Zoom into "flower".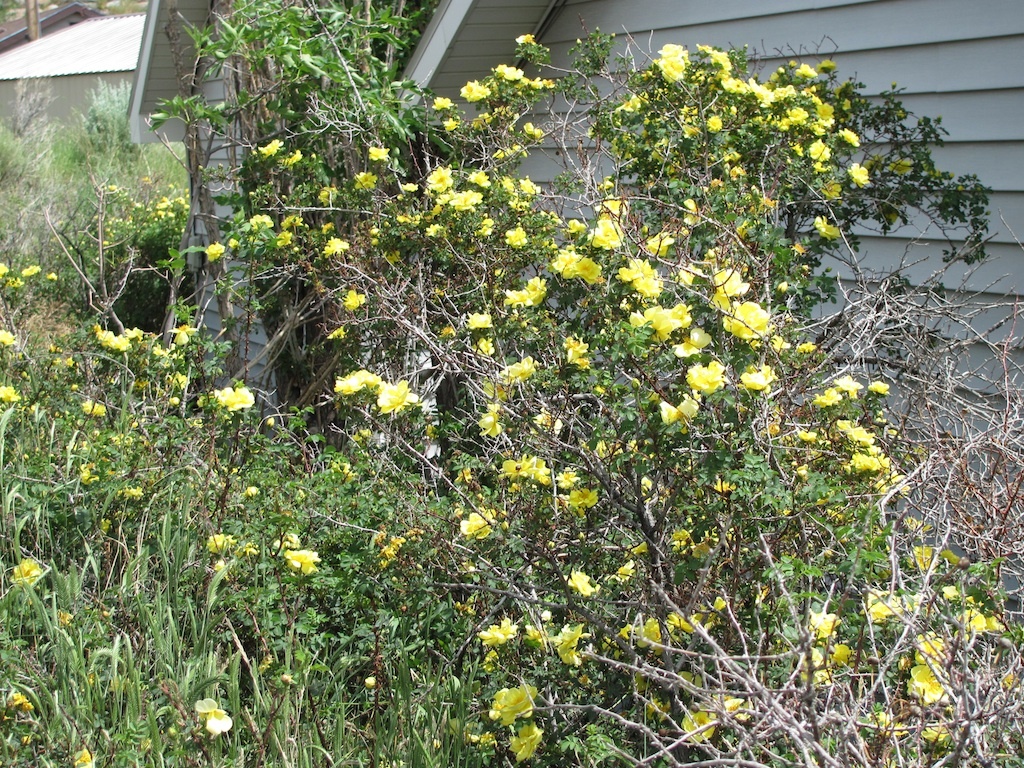
Zoom target: [831,369,860,396].
